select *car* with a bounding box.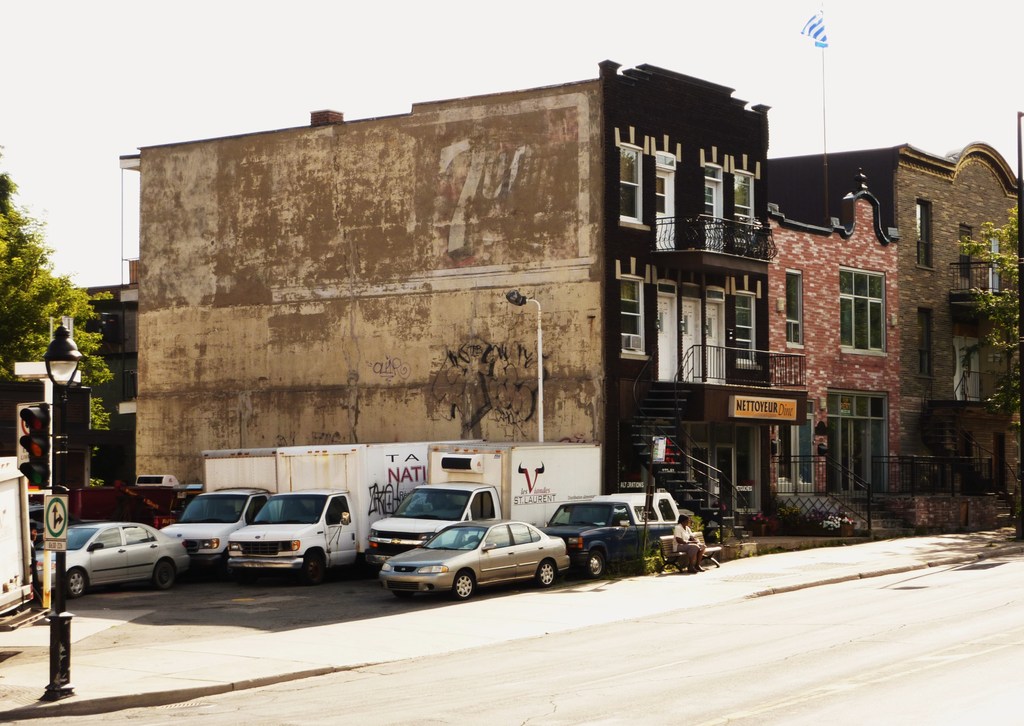
bbox(372, 509, 573, 602).
